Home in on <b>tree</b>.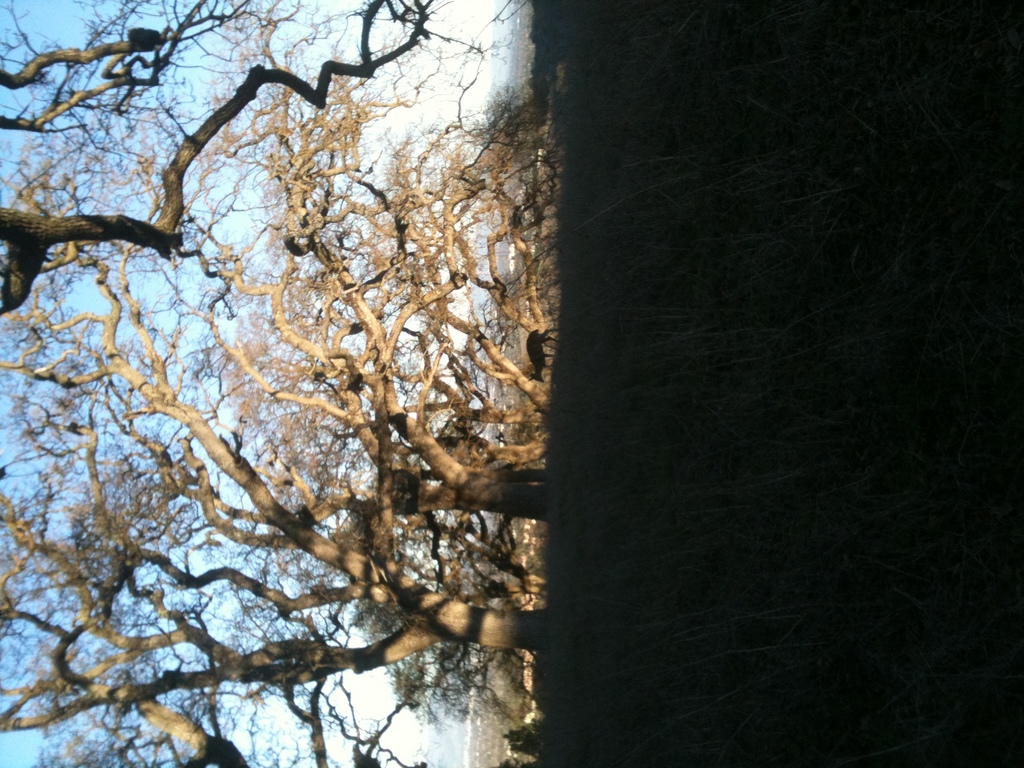
Homed in at crop(0, 0, 626, 746).
